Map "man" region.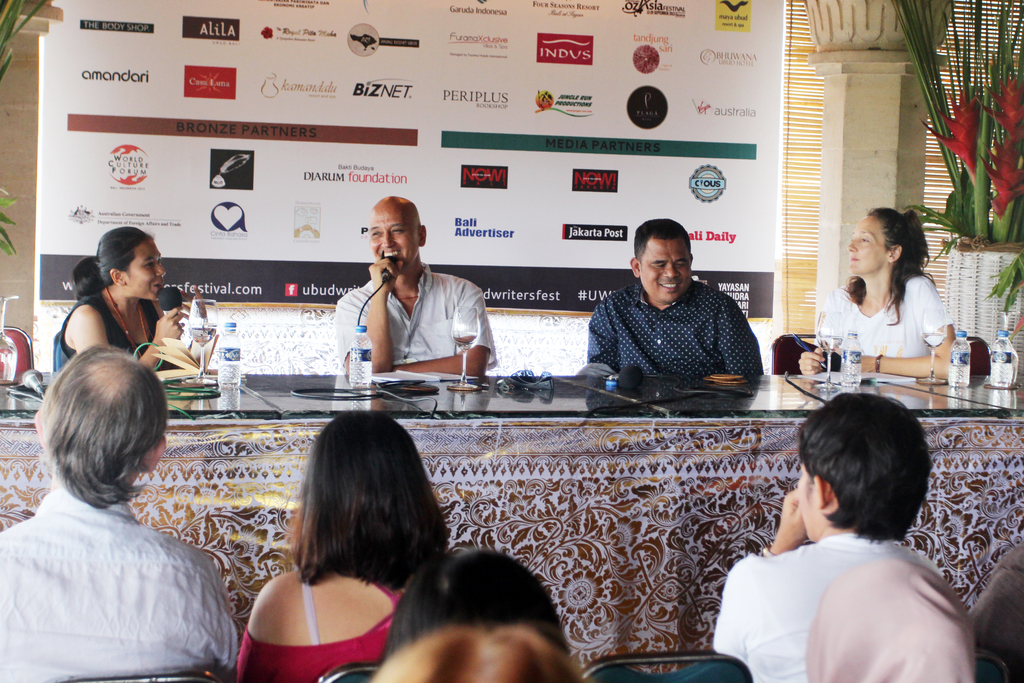
Mapped to {"x1": 342, "y1": 195, "x2": 497, "y2": 387}.
